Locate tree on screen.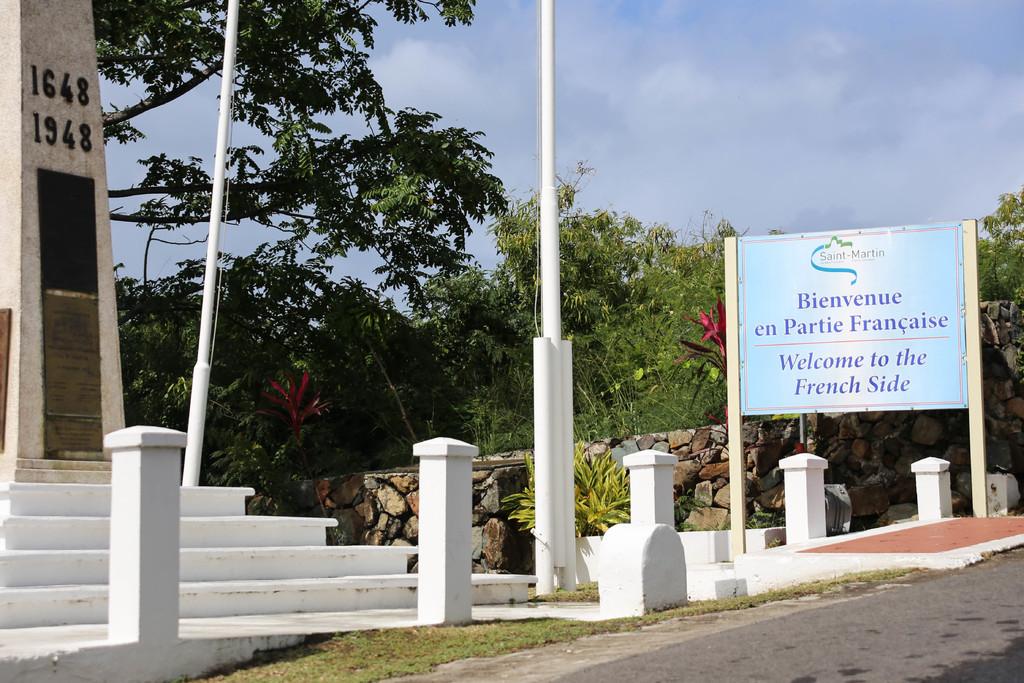
On screen at [left=408, top=152, right=792, bottom=451].
